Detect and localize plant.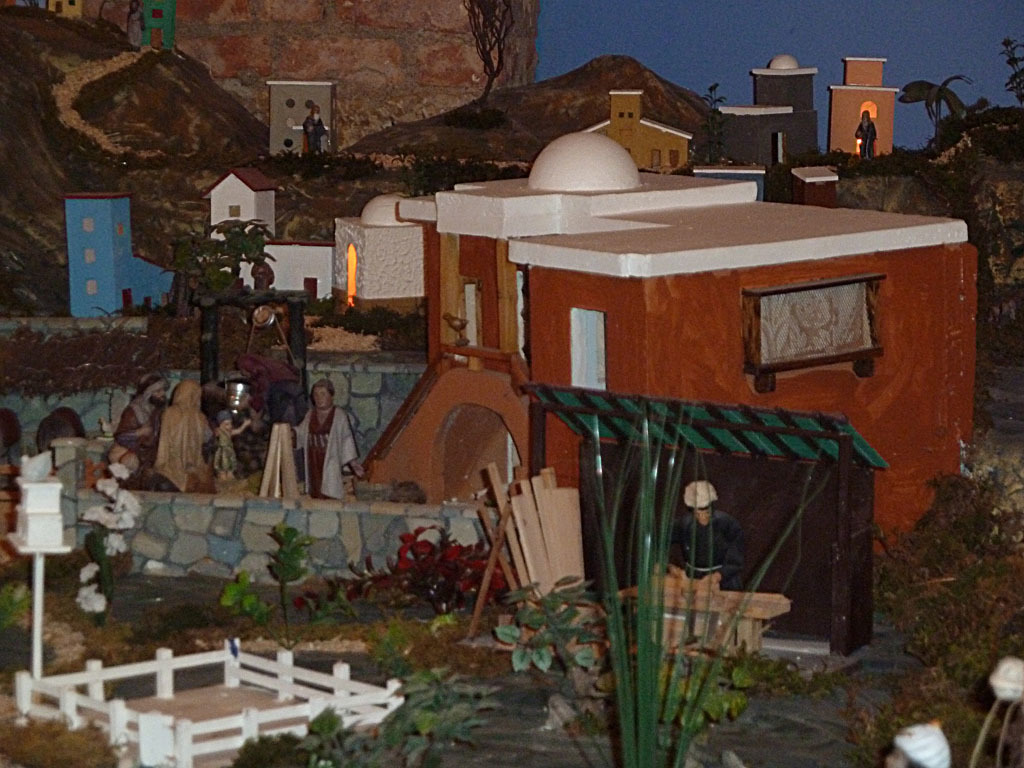
Localized at rect(856, 689, 998, 767).
